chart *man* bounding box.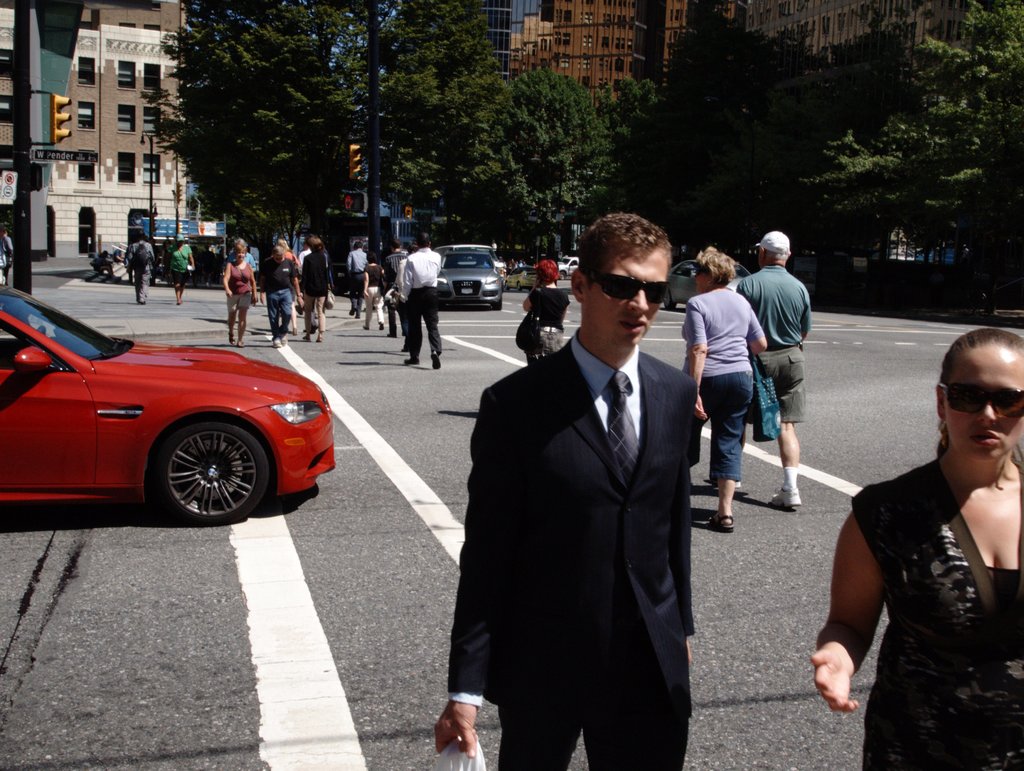
Charted: region(113, 240, 127, 268).
